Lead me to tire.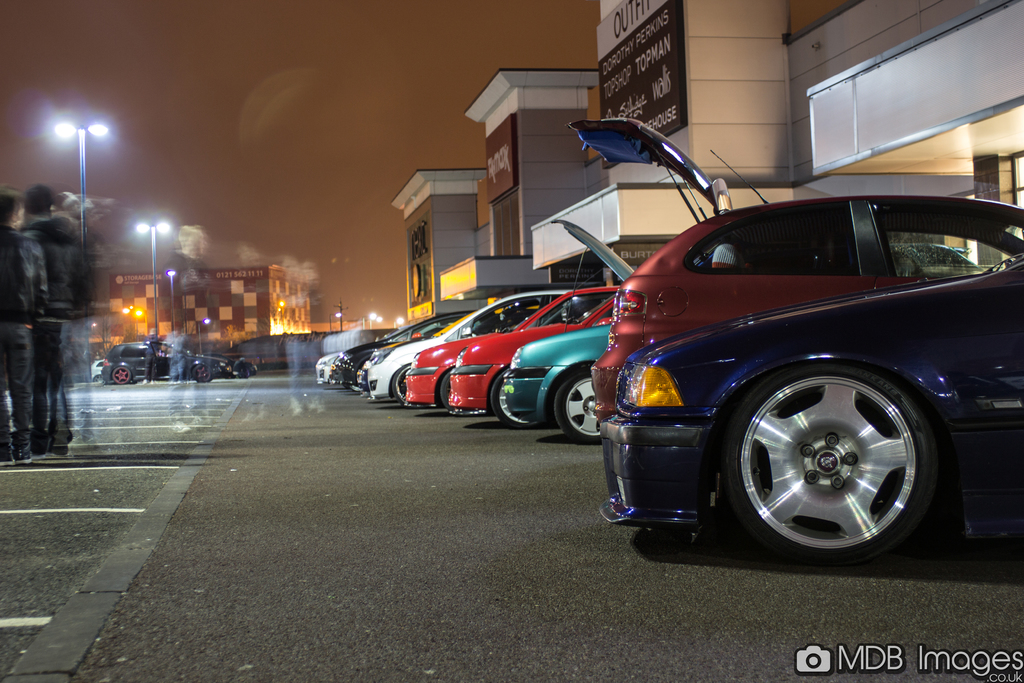
Lead to 710, 326, 959, 569.
